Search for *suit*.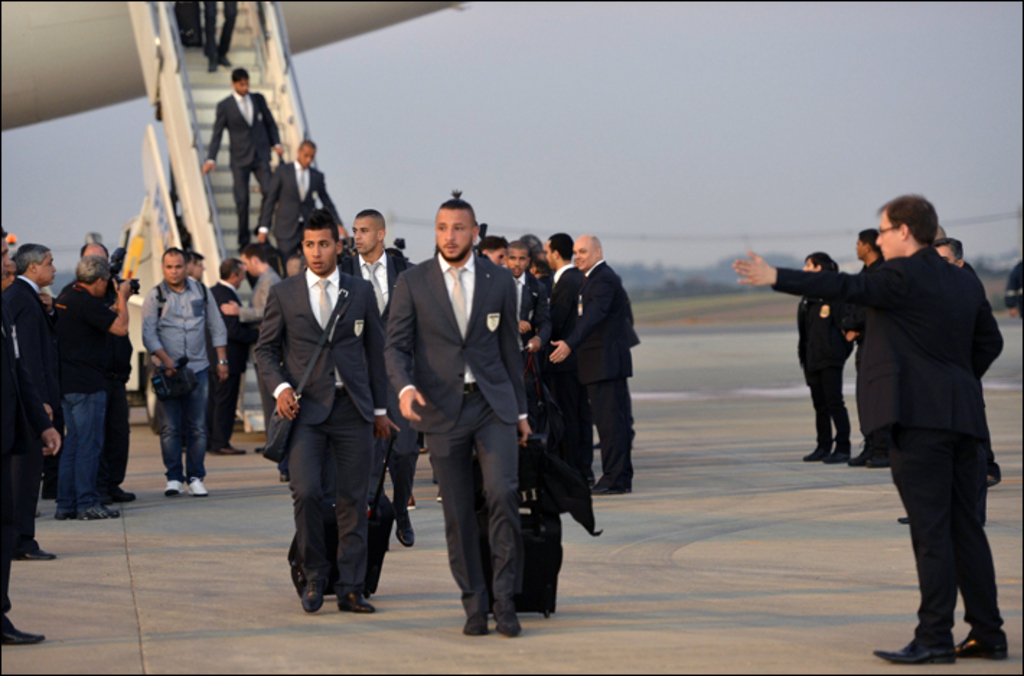
Found at crop(239, 265, 283, 320).
